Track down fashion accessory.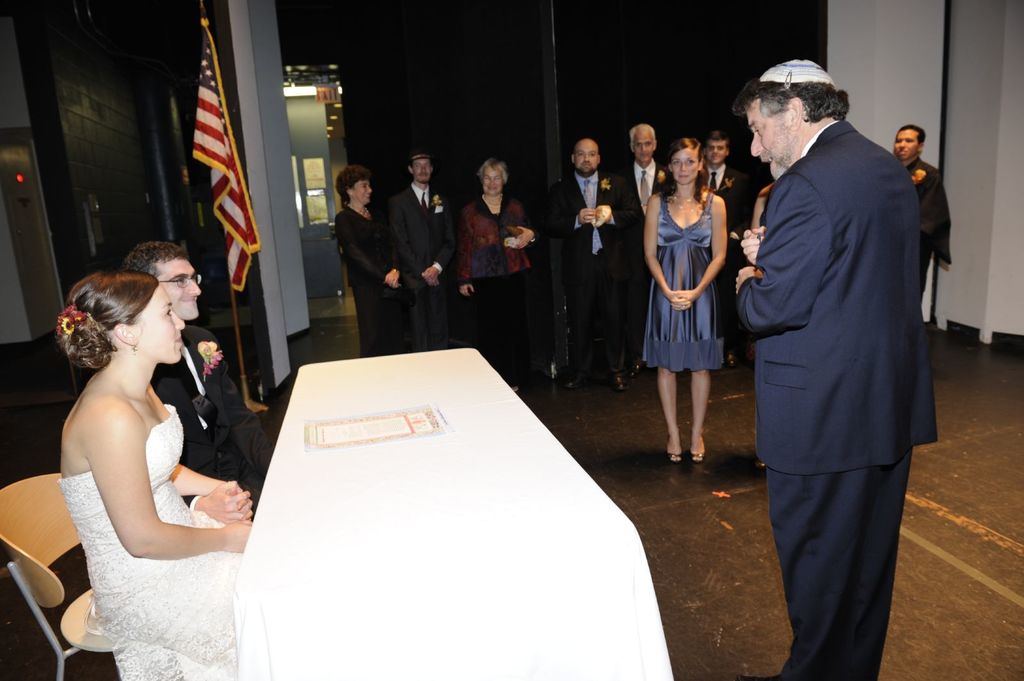
Tracked to 685/442/708/468.
